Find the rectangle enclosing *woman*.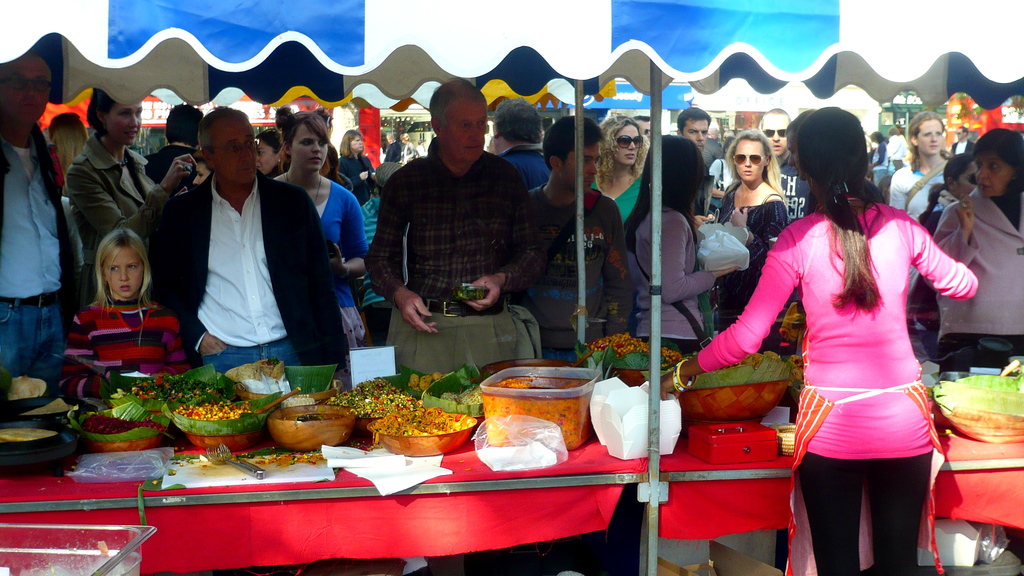
region(717, 128, 789, 355).
